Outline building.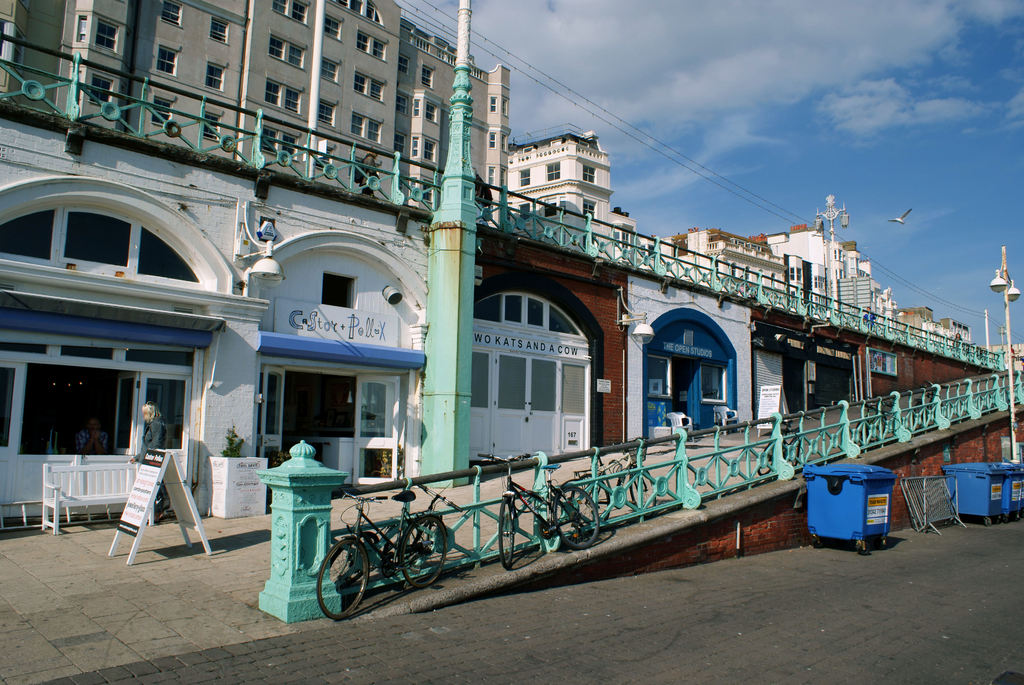
Outline: bbox=[508, 129, 637, 255].
